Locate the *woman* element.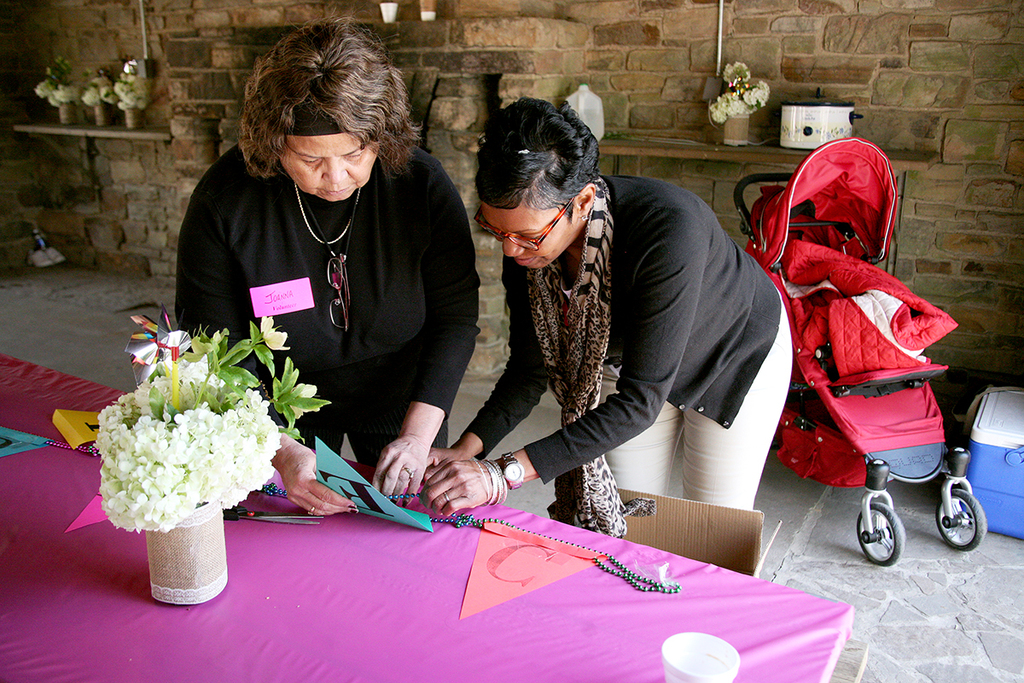
Element bbox: 169:41:495:587.
